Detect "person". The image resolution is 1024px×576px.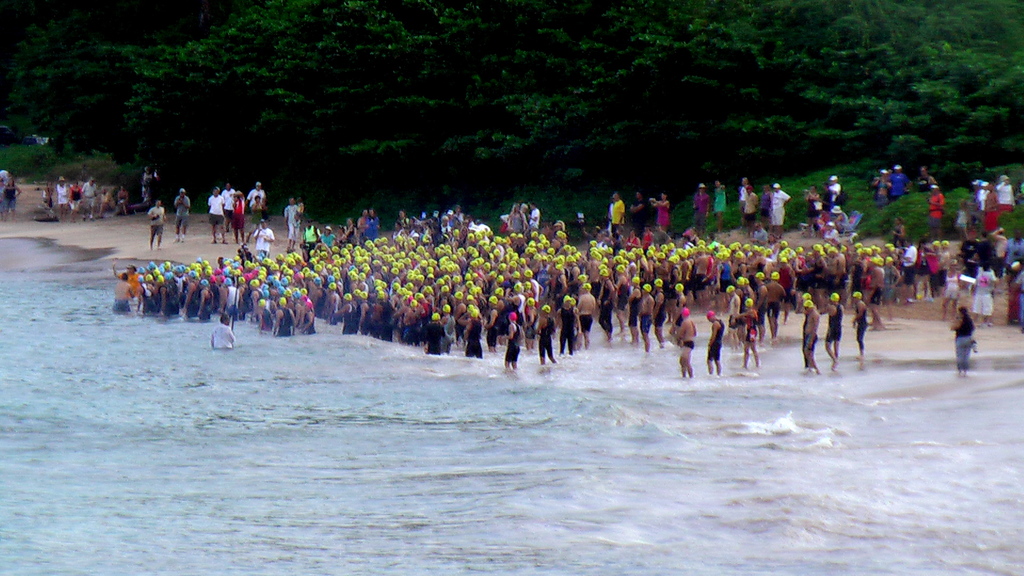
{"left": 673, "top": 305, "right": 700, "bottom": 383}.
